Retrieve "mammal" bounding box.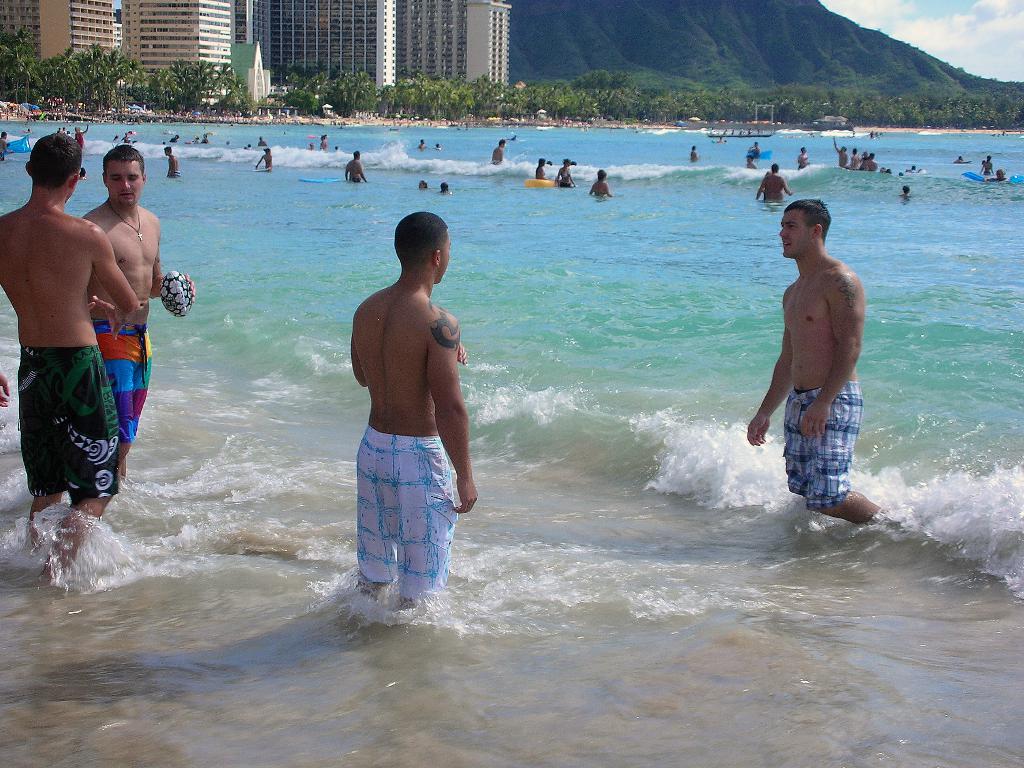
Bounding box: x1=258, y1=137, x2=273, y2=150.
